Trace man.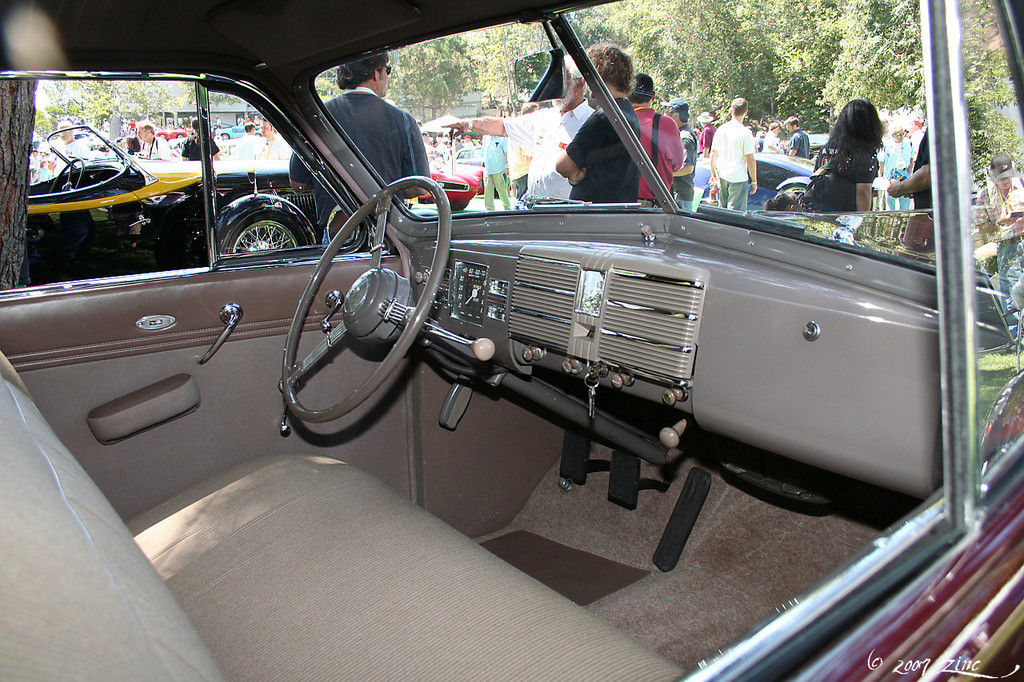
Traced to detection(506, 100, 536, 202).
